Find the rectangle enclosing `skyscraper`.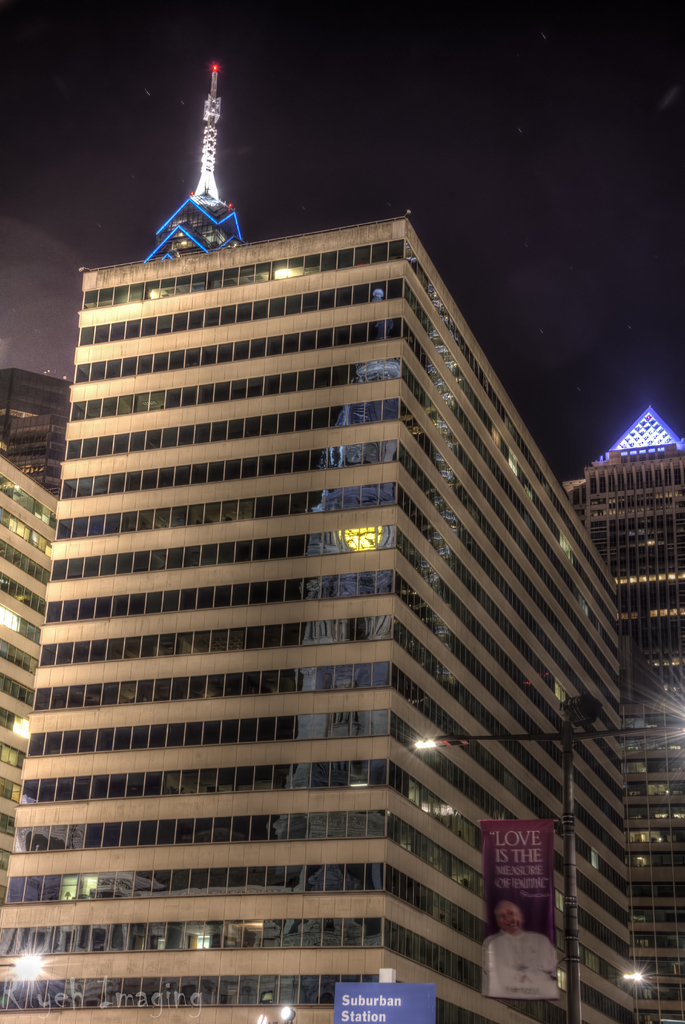
Rect(0, 246, 684, 1023).
